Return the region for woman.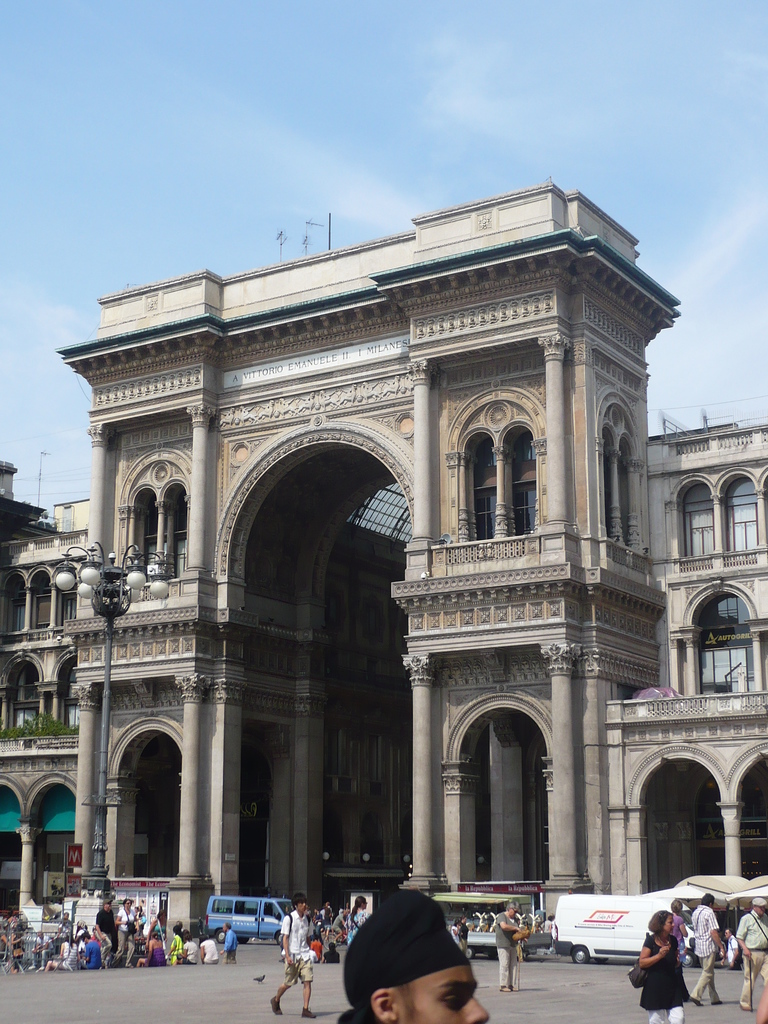
[130,929,168,971].
